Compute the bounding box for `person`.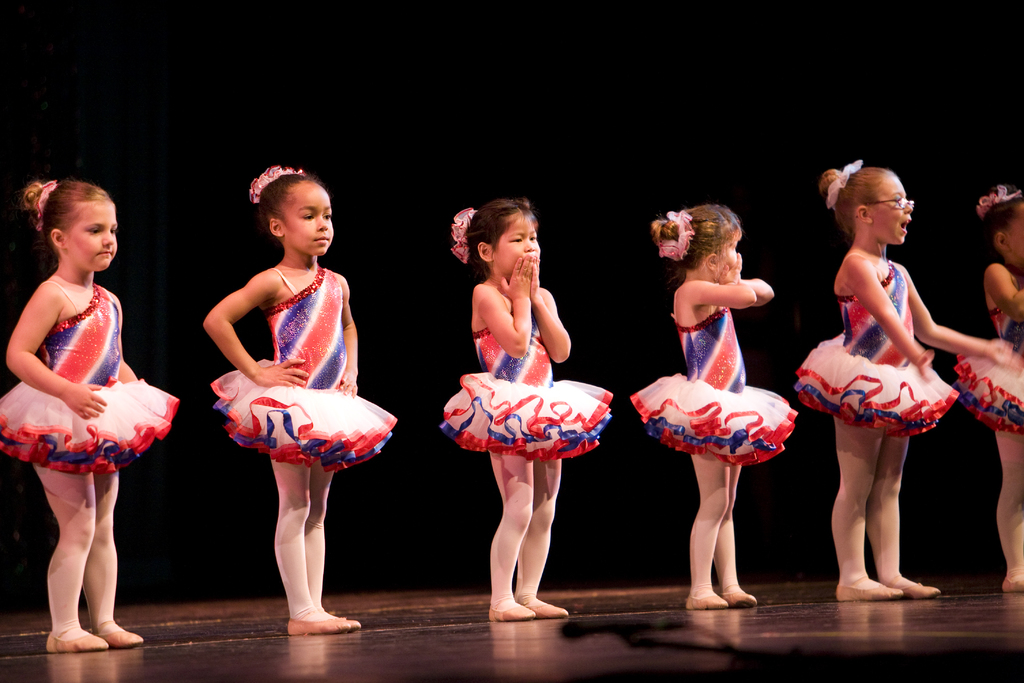
pyautogui.locateOnScreen(627, 199, 804, 609).
